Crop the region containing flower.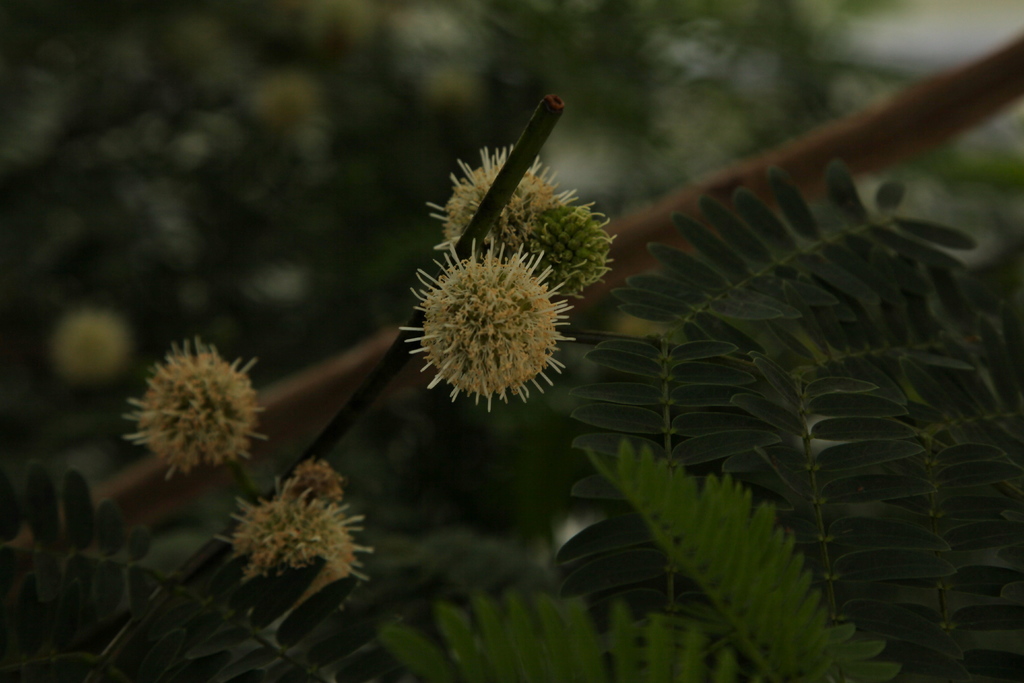
Crop region: {"left": 397, "top": 235, "right": 576, "bottom": 412}.
